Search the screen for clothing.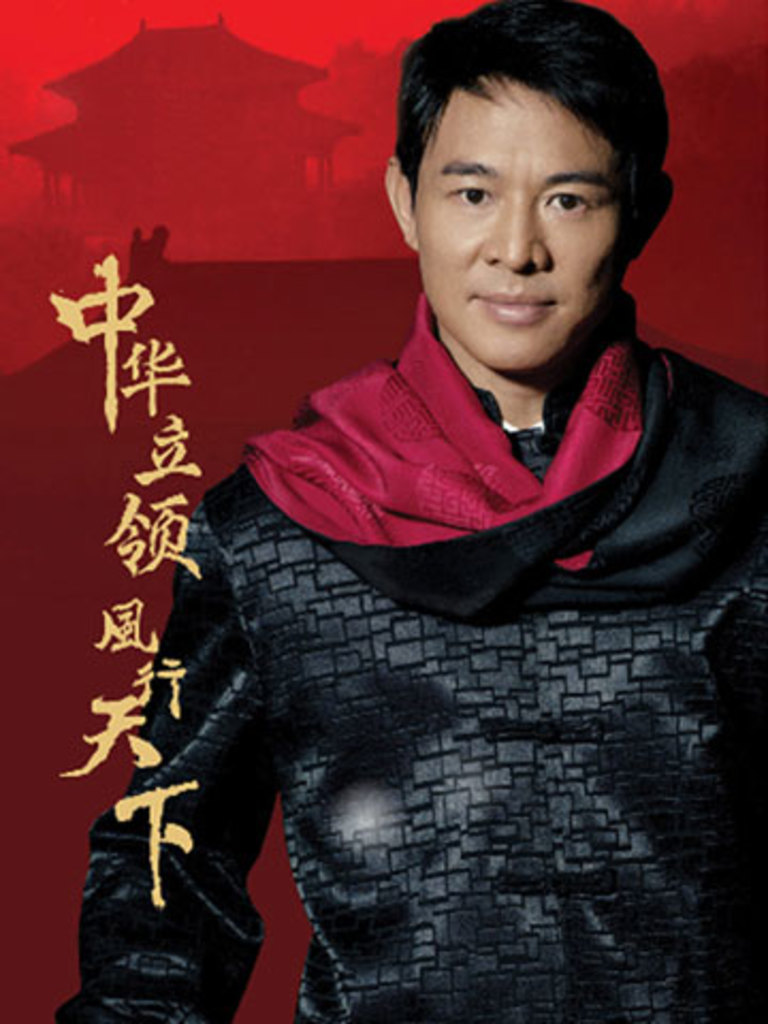
Found at left=96, top=186, right=742, bottom=1023.
